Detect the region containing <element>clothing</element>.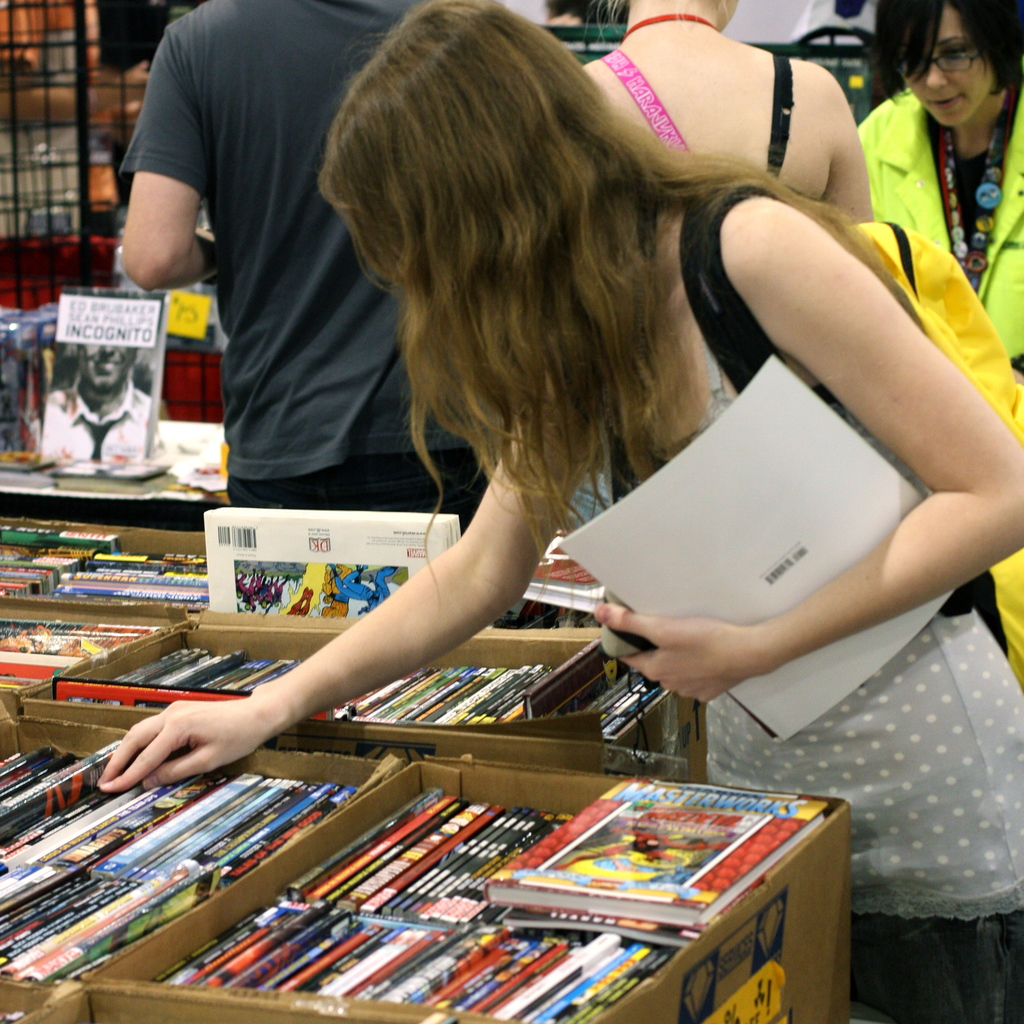
[104,0,424,589].
